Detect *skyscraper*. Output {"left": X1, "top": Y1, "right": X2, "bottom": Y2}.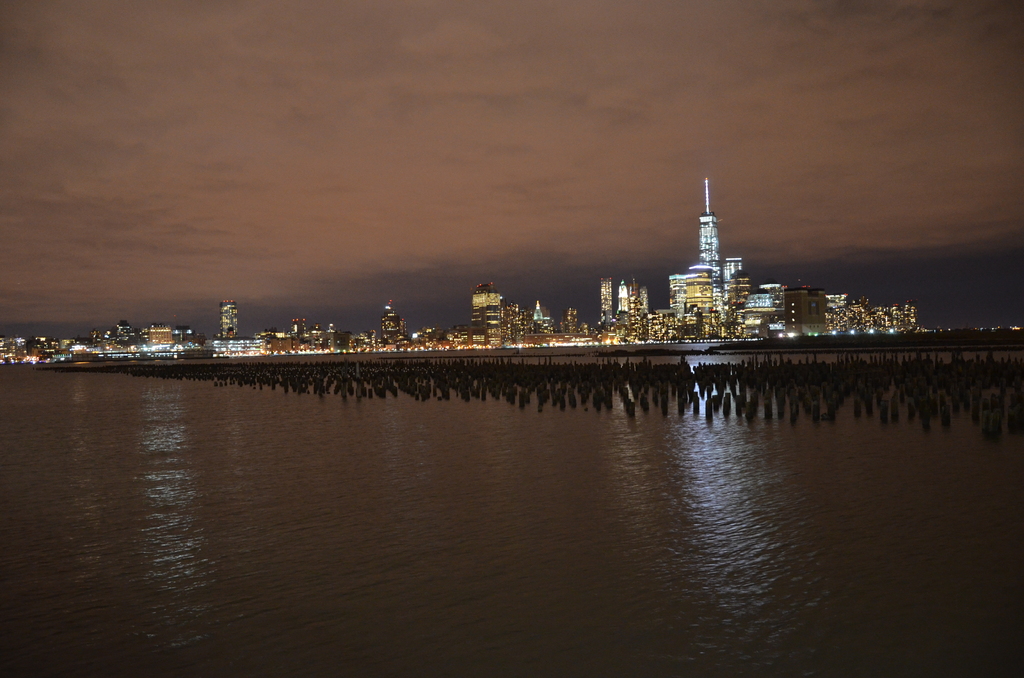
{"left": 698, "top": 176, "right": 723, "bottom": 266}.
